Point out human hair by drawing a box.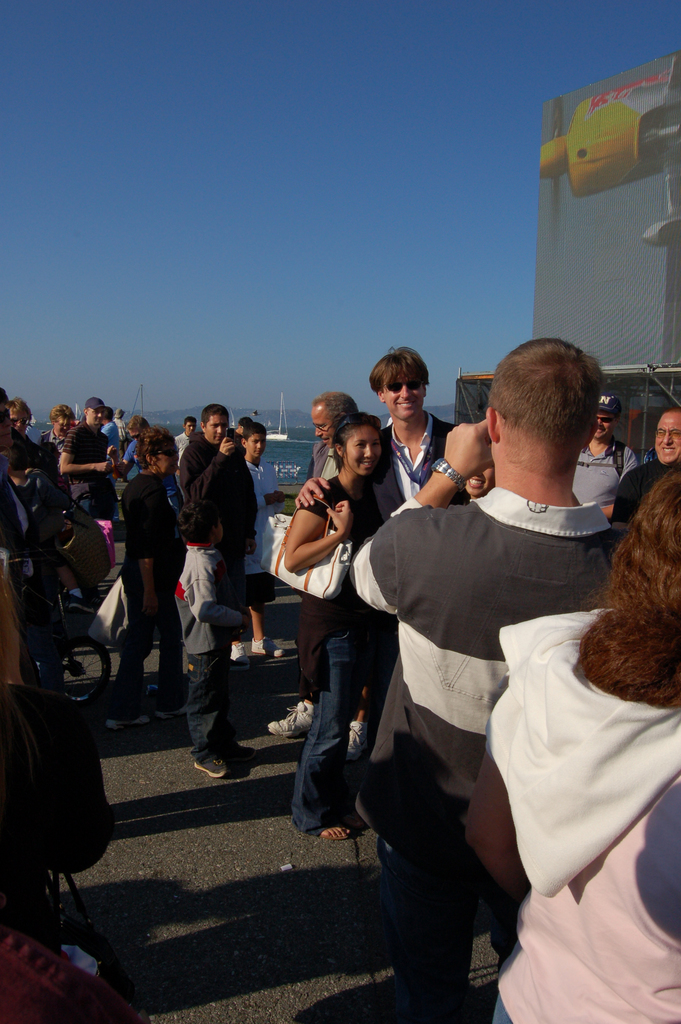
{"left": 575, "top": 466, "right": 680, "bottom": 709}.
